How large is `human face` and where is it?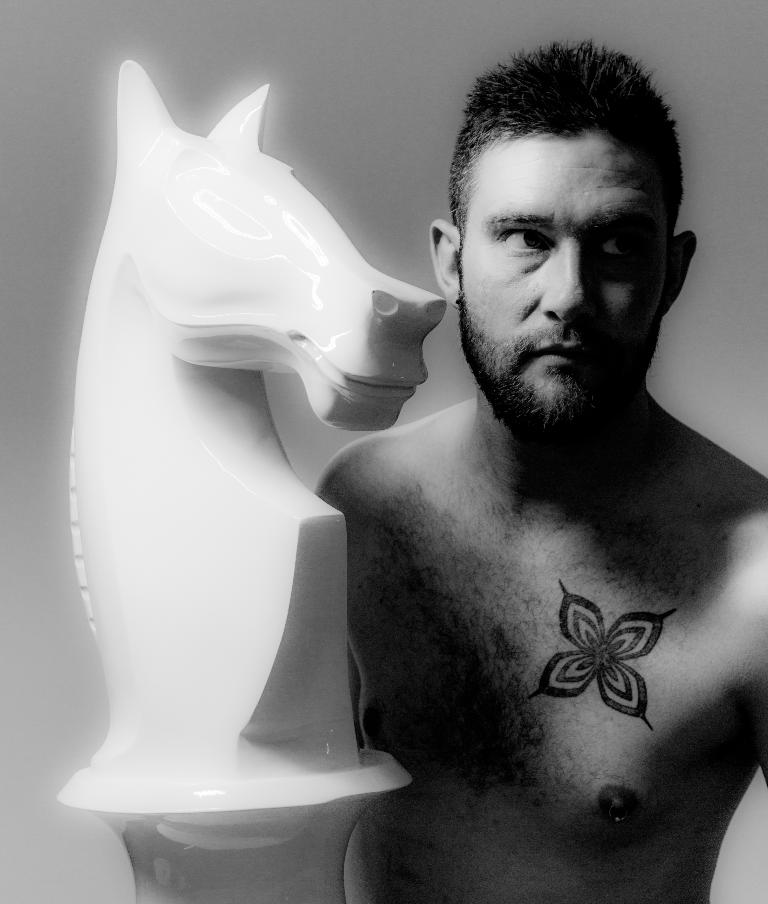
Bounding box: <region>454, 125, 669, 401</region>.
